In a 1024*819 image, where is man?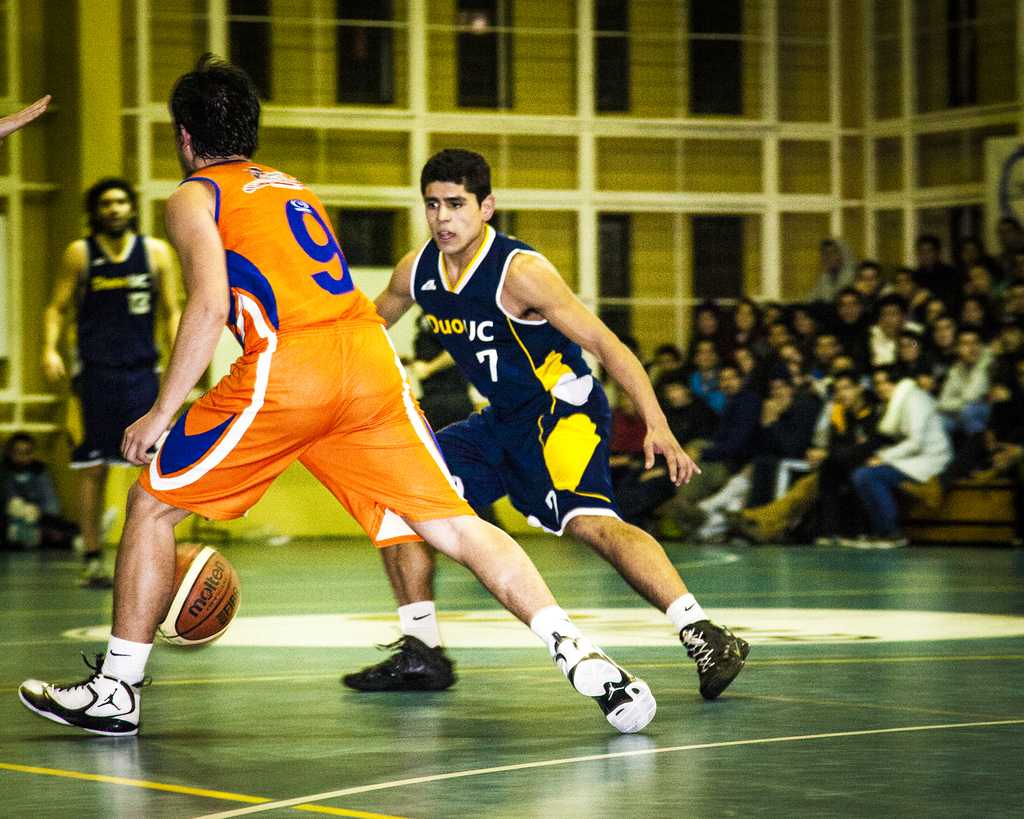
376,150,749,701.
